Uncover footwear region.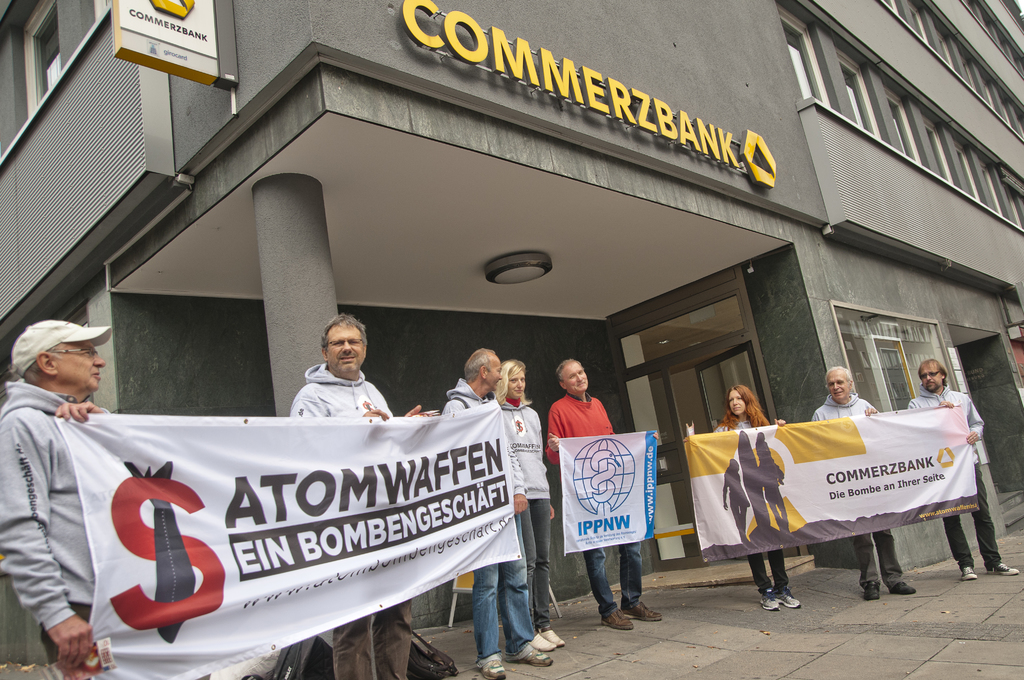
Uncovered: 774:589:800:611.
